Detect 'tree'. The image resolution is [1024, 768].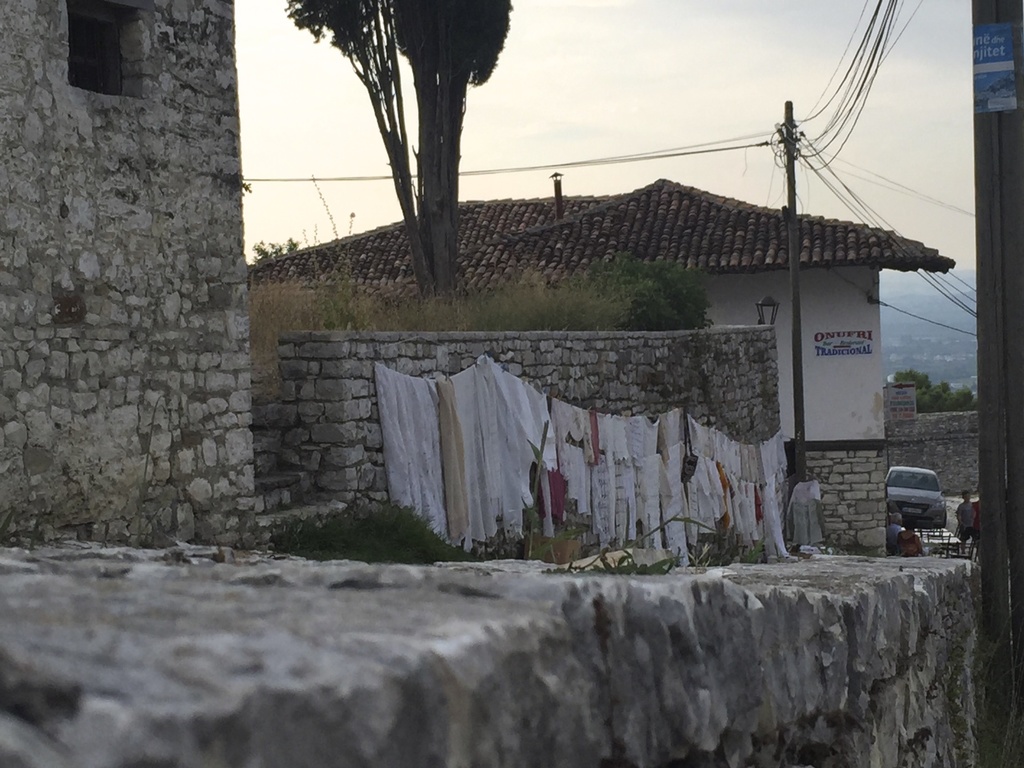
x1=892 y1=363 x2=980 y2=419.
